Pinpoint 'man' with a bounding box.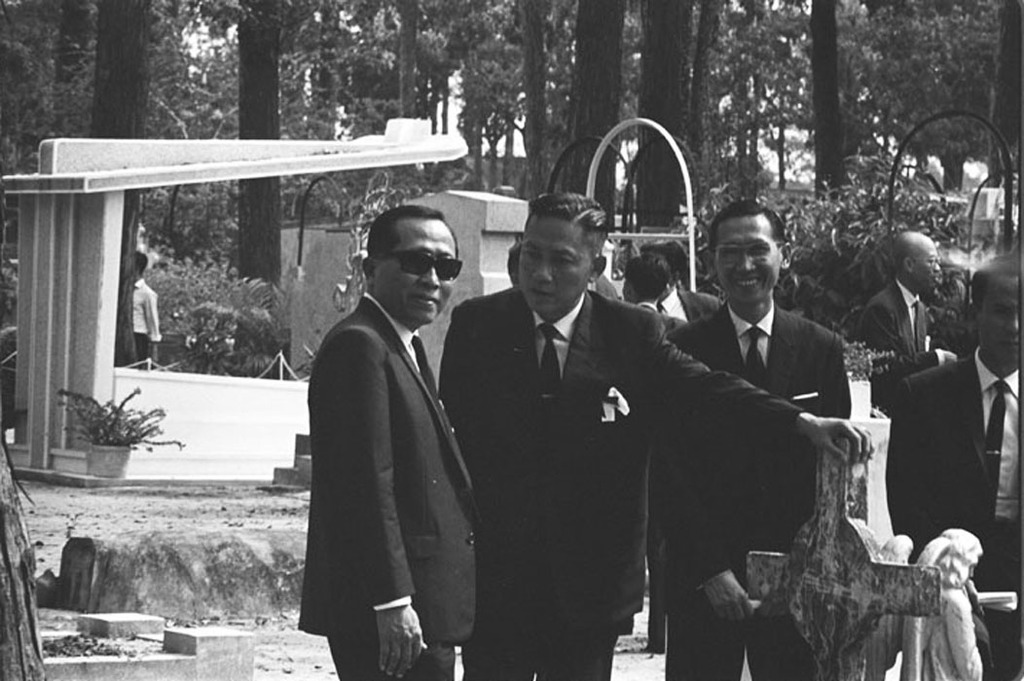
pyautogui.locateOnScreen(896, 257, 1023, 678).
